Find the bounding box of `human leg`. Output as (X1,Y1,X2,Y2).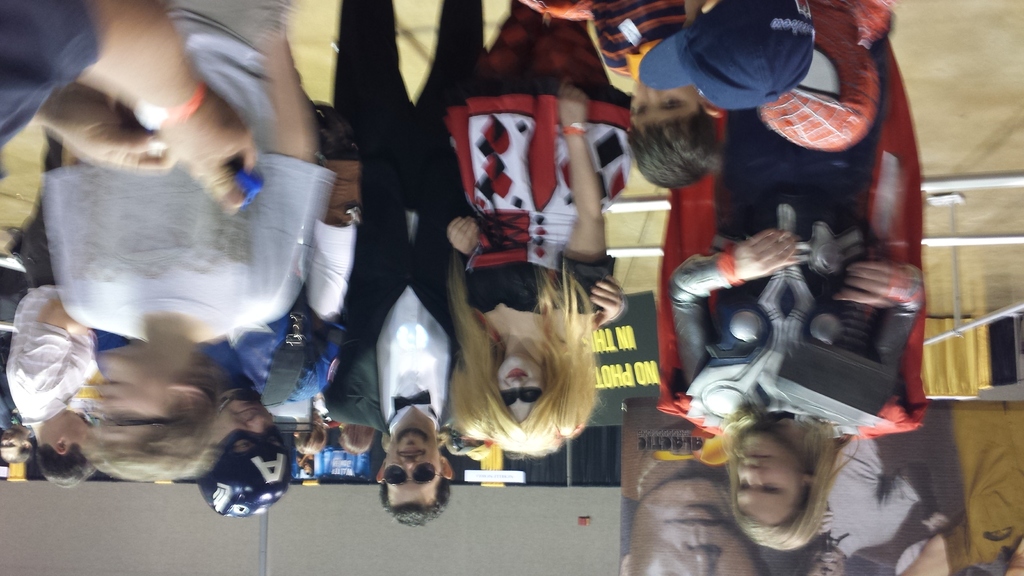
(412,0,488,108).
